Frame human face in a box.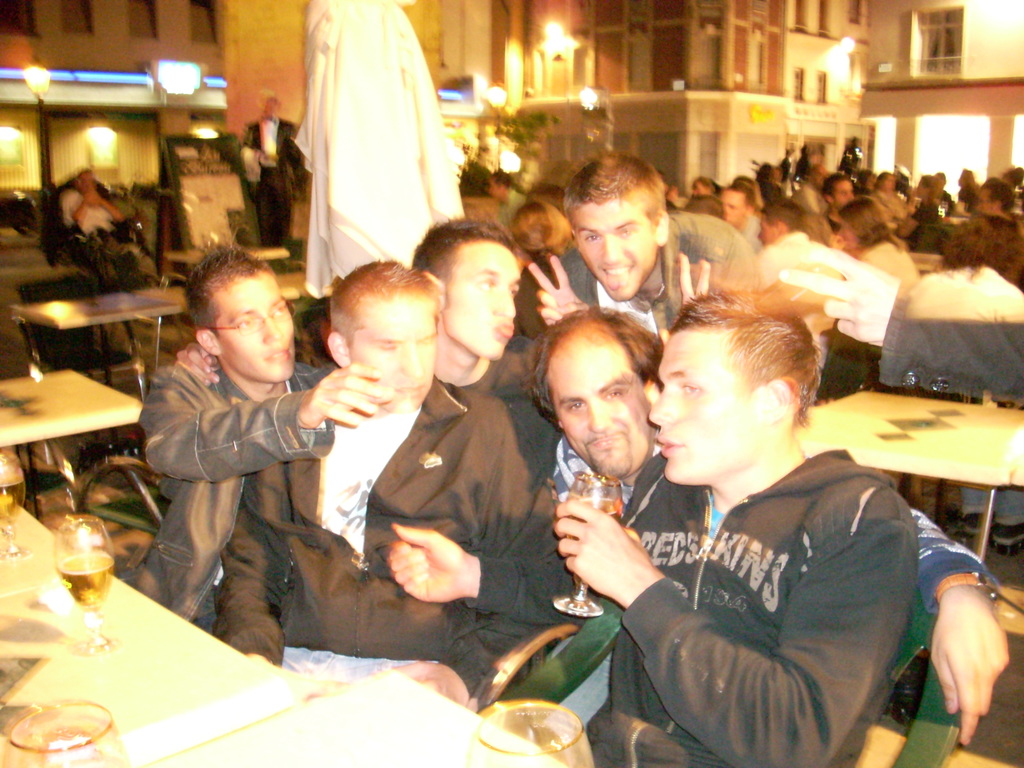
(725,191,741,221).
